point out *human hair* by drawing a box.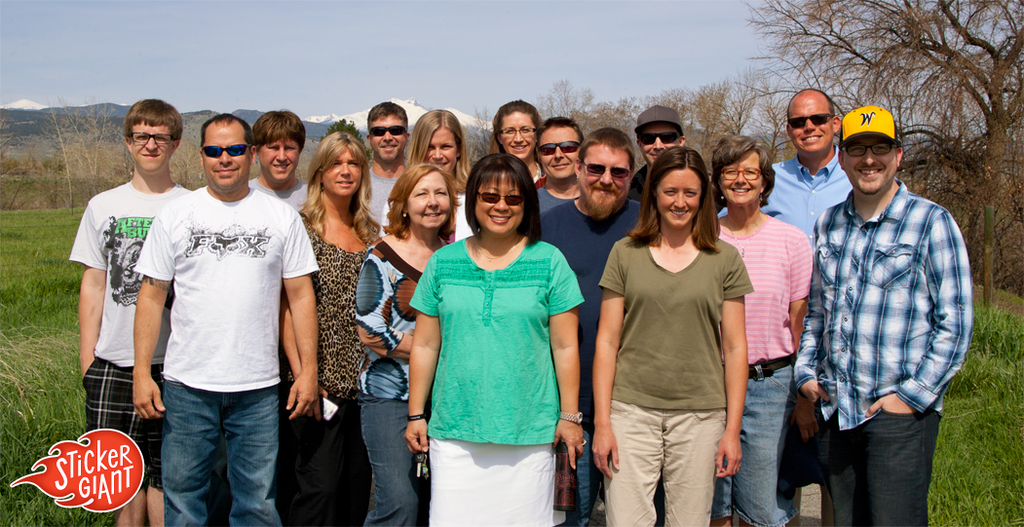
select_region(251, 107, 307, 156).
